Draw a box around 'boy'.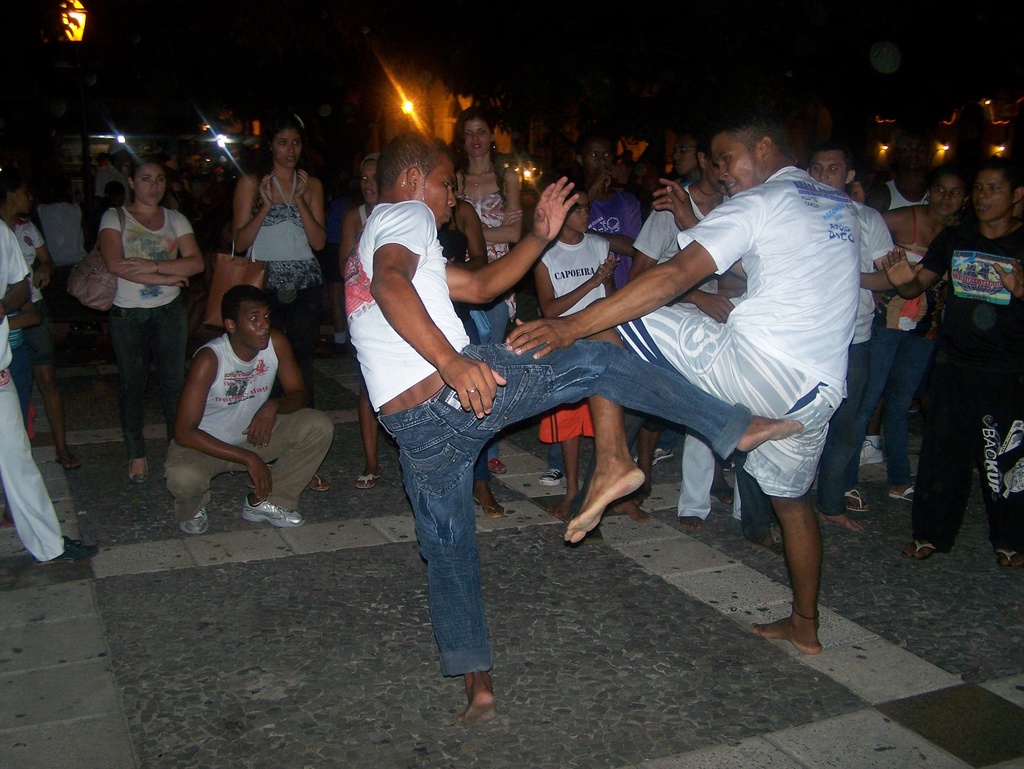
select_region(0, 177, 71, 469).
